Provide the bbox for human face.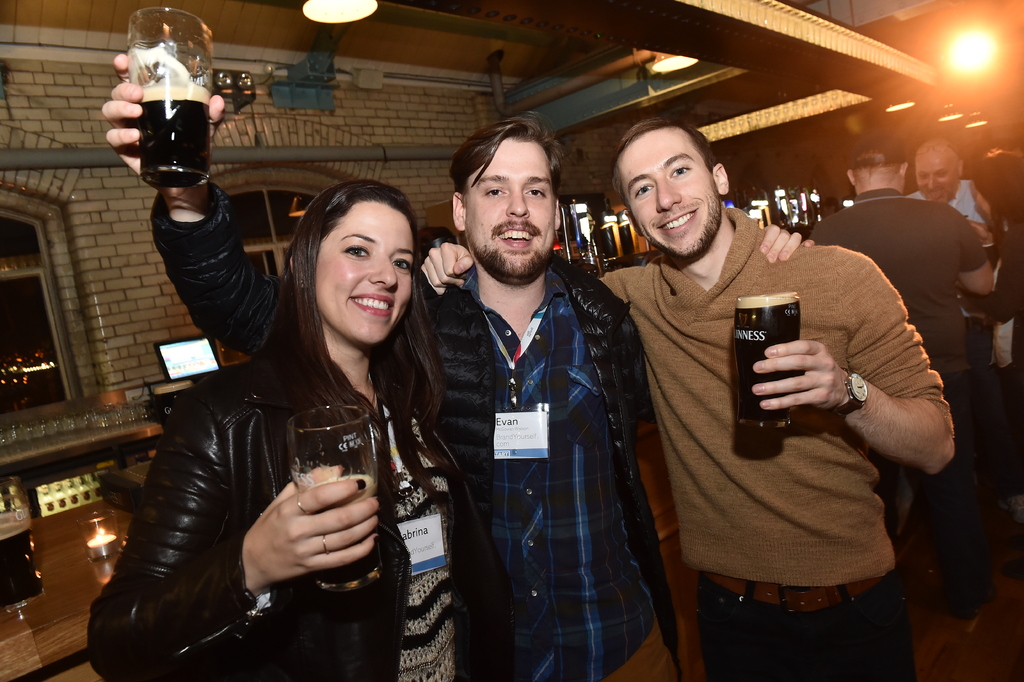
box=[315, 203, 414, 347].
